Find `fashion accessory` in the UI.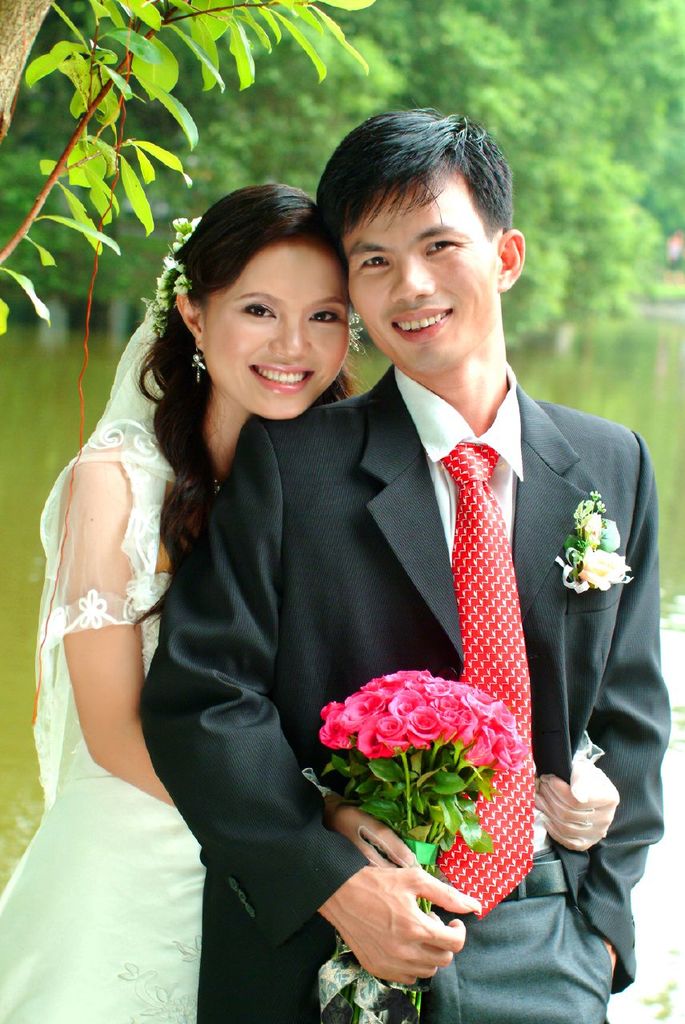
UI element at l=138, t=211, r=205, b=343.
